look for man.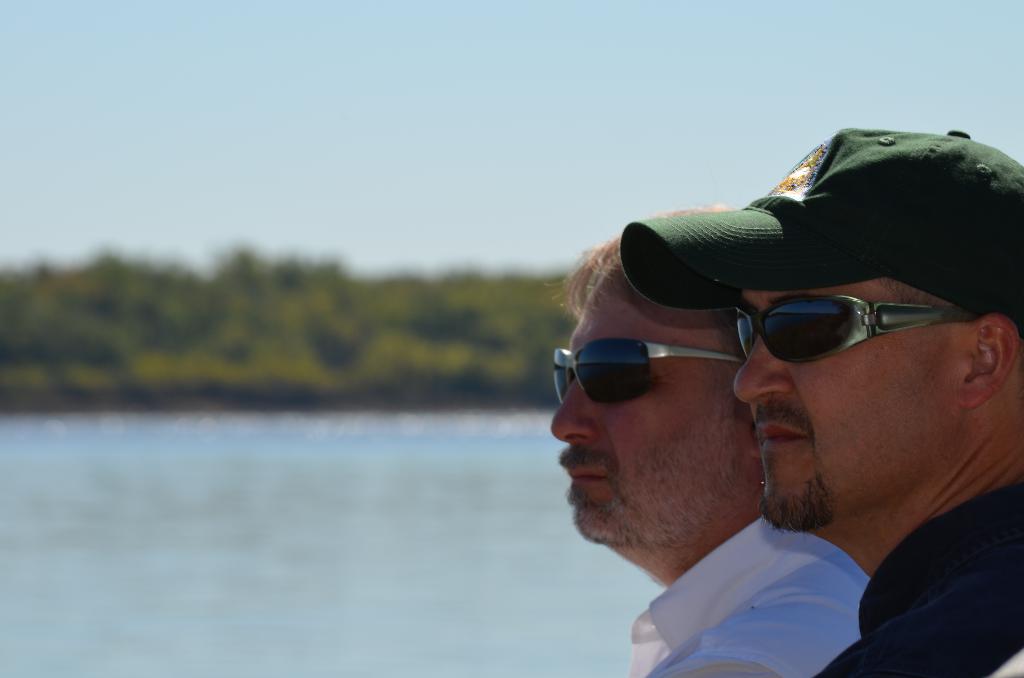
Found: select_region(550, 201, 874, 677).
